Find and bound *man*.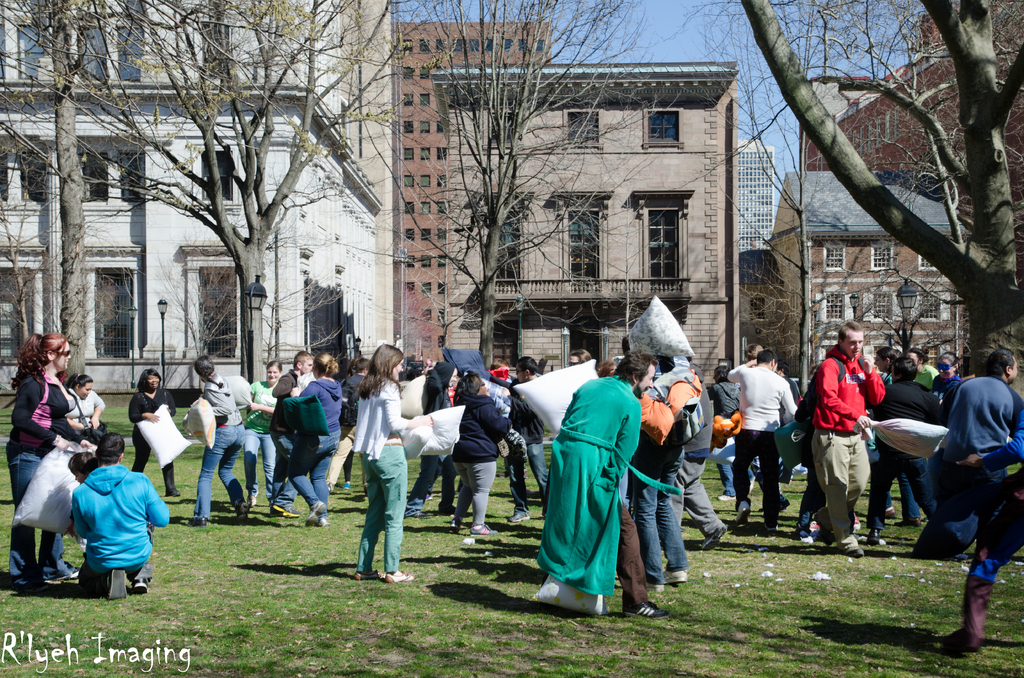
Bound: x1=732 y1=352 x2=798 y2=541.
